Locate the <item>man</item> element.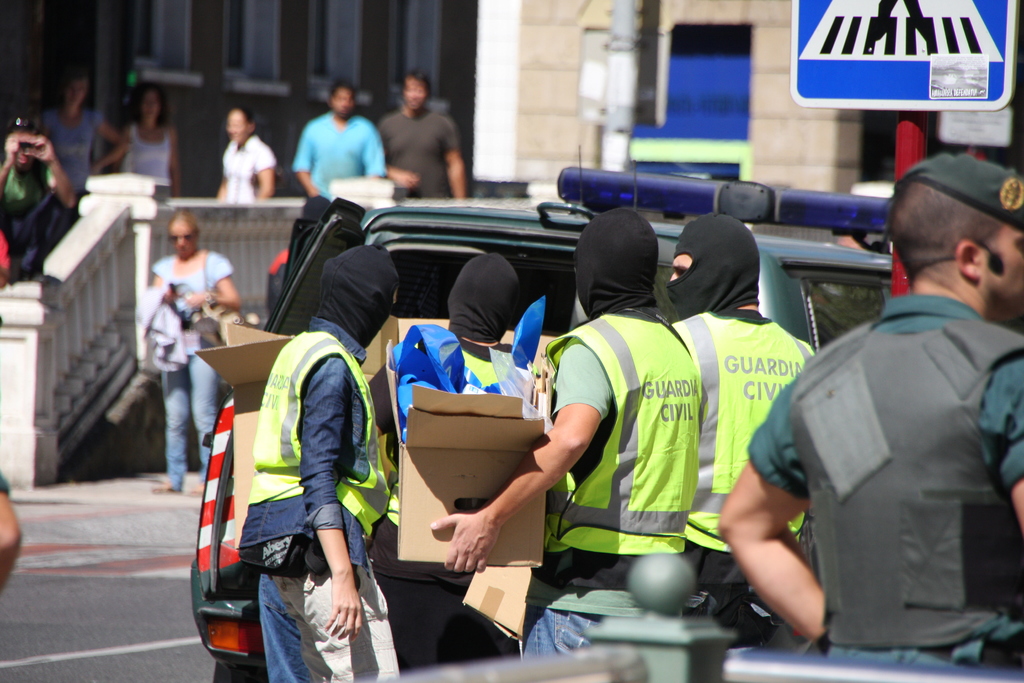
Element bbox: 369, 255, 539, 670.
